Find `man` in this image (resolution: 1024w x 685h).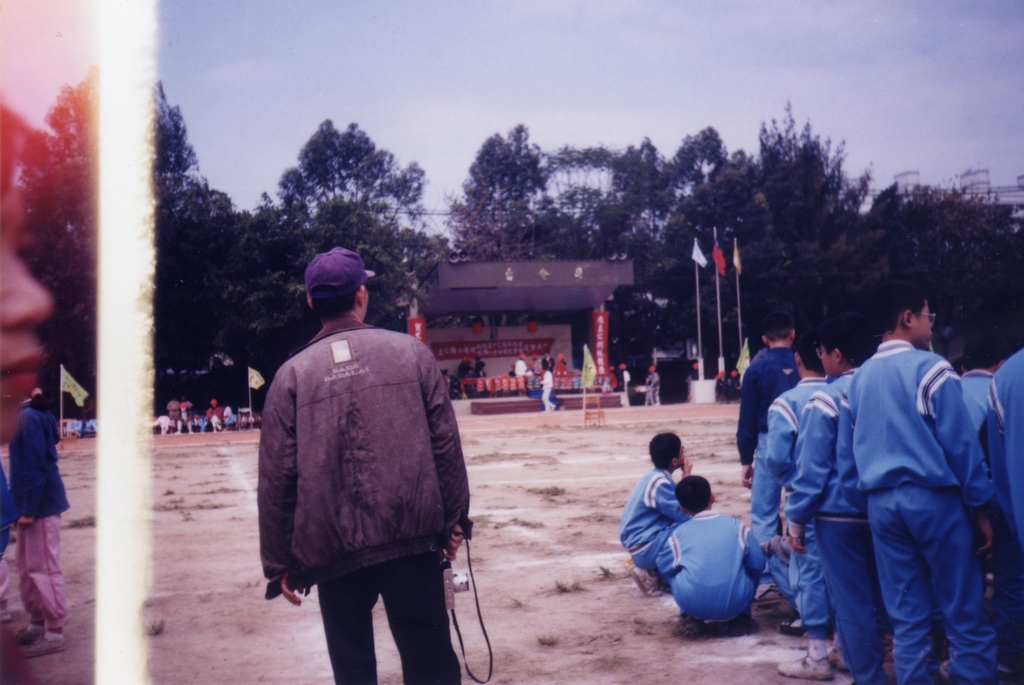
rect(240, 247, 479, 670).
